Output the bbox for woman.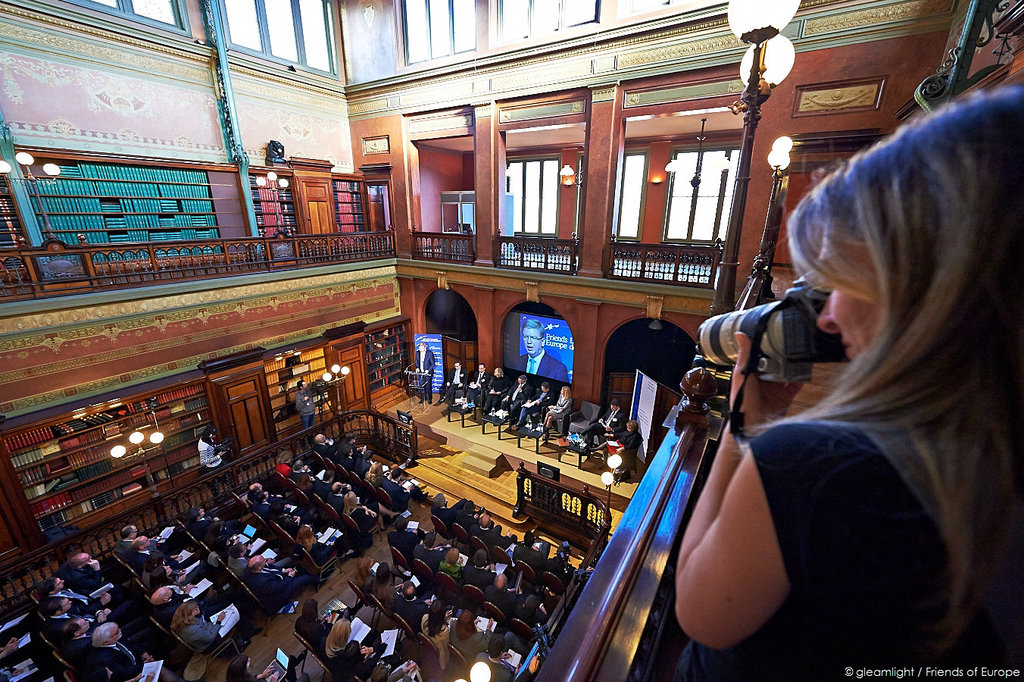
pyautogui.locateOnScreen(297, 471, 322, 493).
